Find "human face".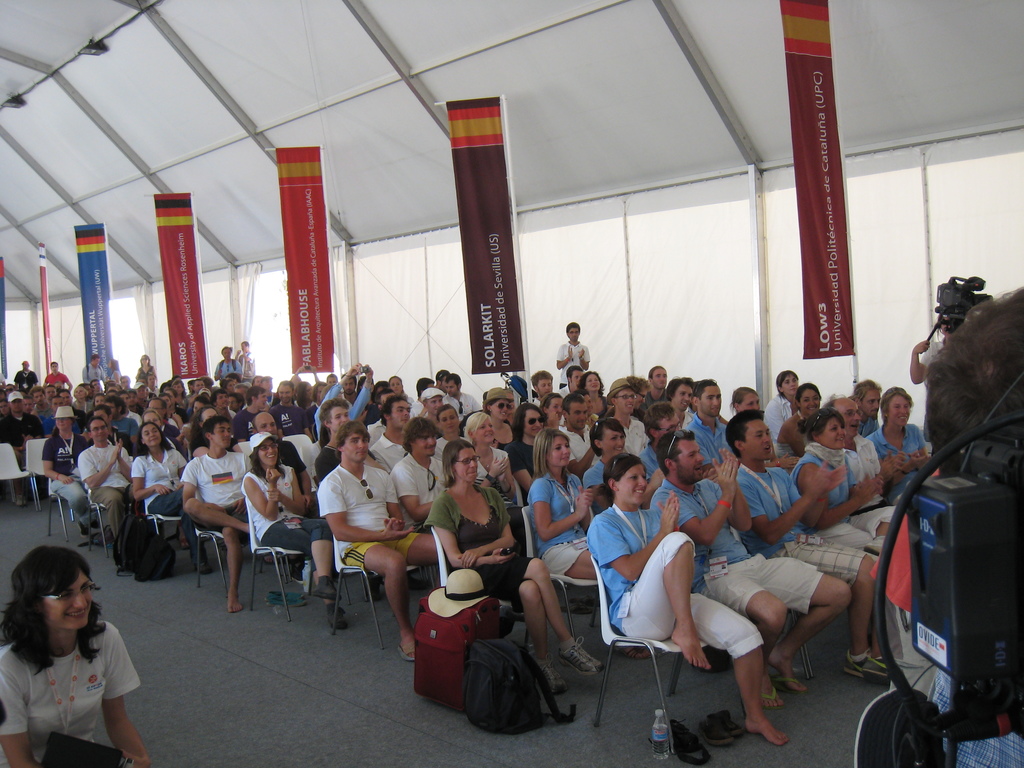
[x1=655, y1=414, x2=679, y2=443].
